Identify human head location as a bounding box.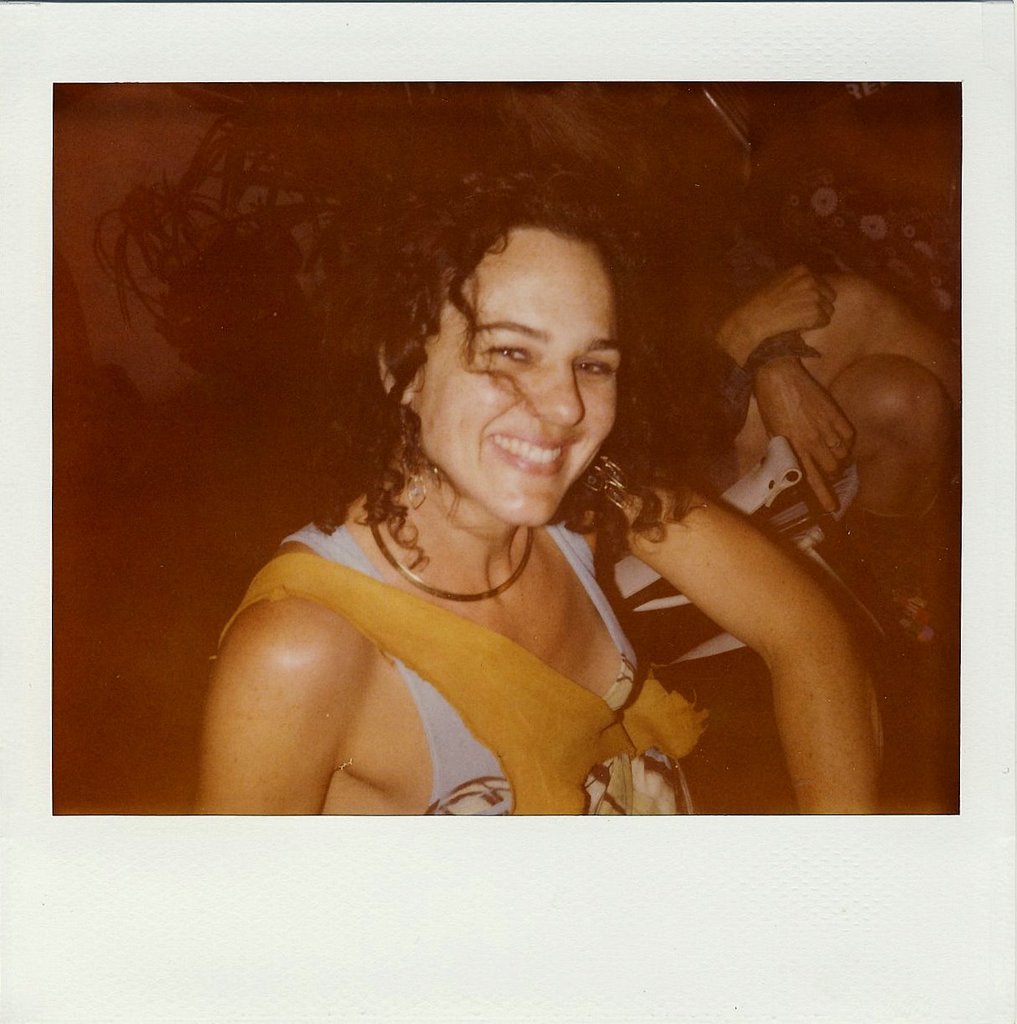
box=[360, 183, 668, 512].
